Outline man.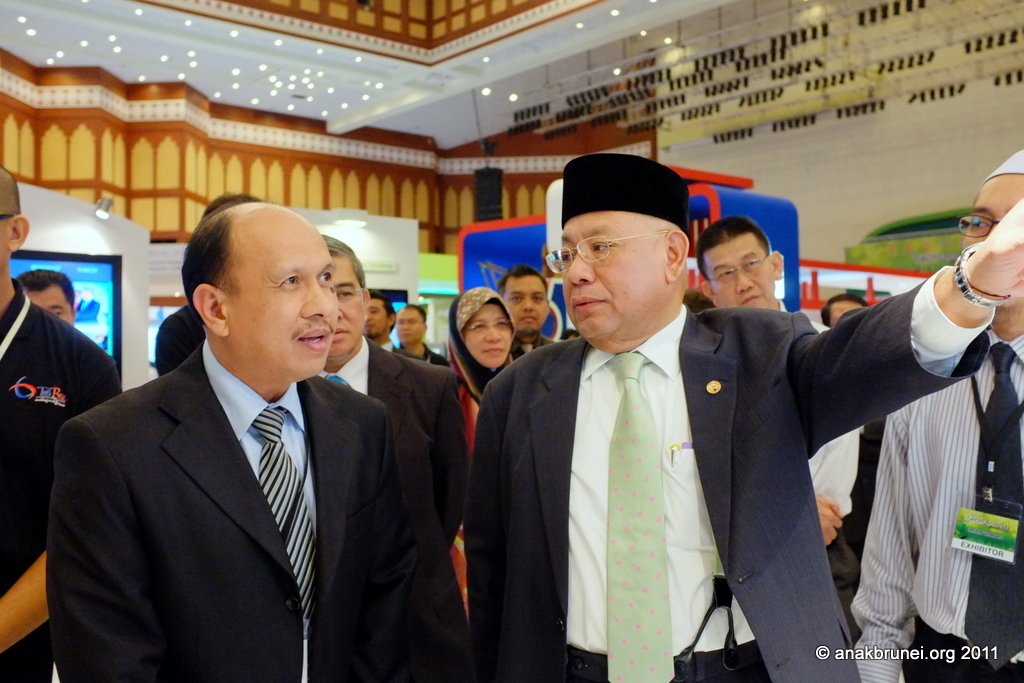
Outline: x1=824, y1=294, x2=865, y2=325.
